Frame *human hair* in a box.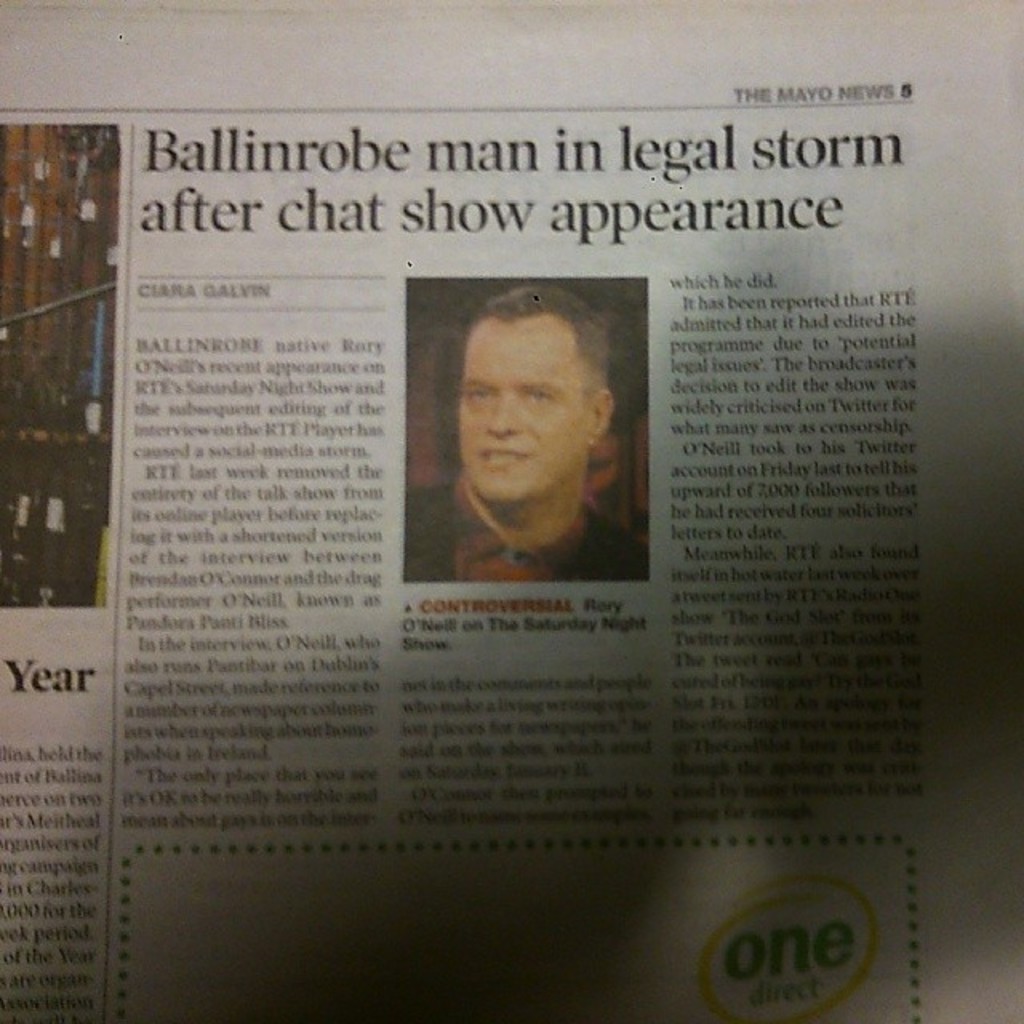
locate(485, 286, 603, 402).
